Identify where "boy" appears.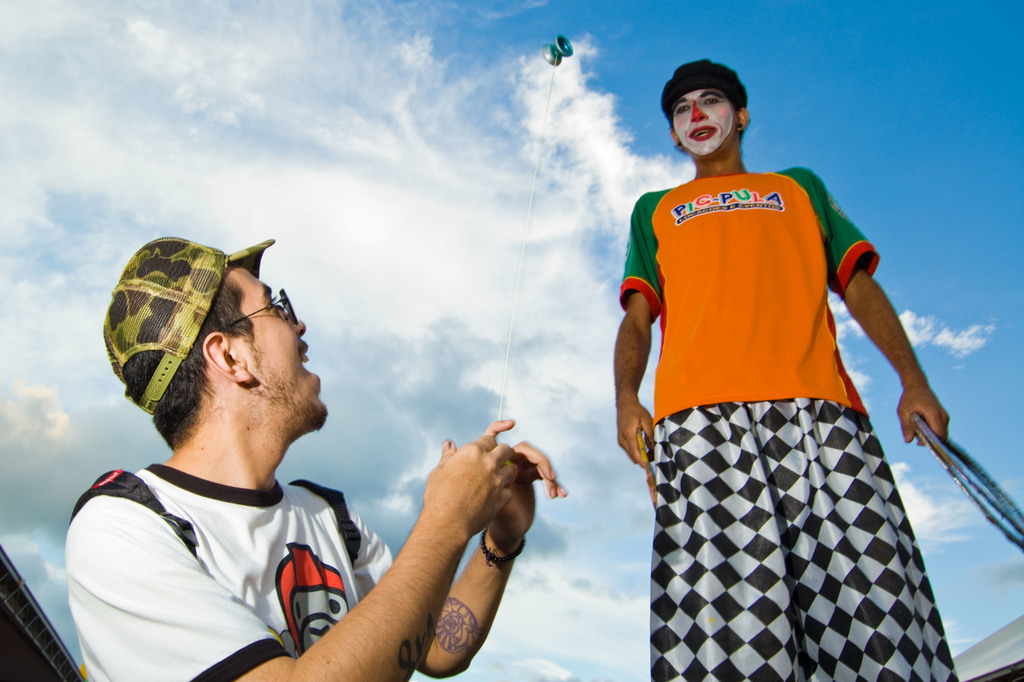
Appears at [572, 74, 989, 671].
